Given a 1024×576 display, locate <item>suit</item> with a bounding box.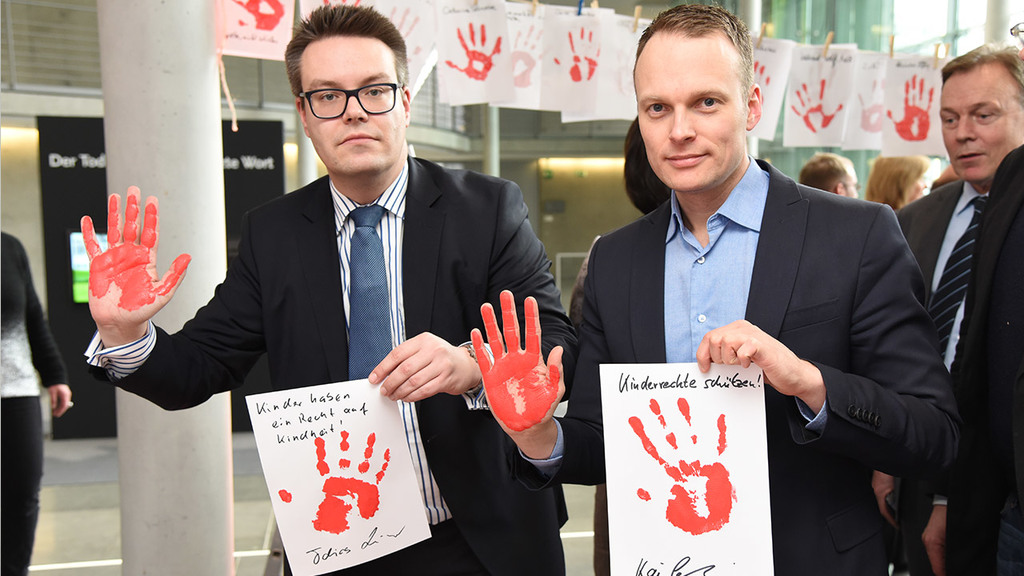
Located: box(894, 178, 988, 575).
